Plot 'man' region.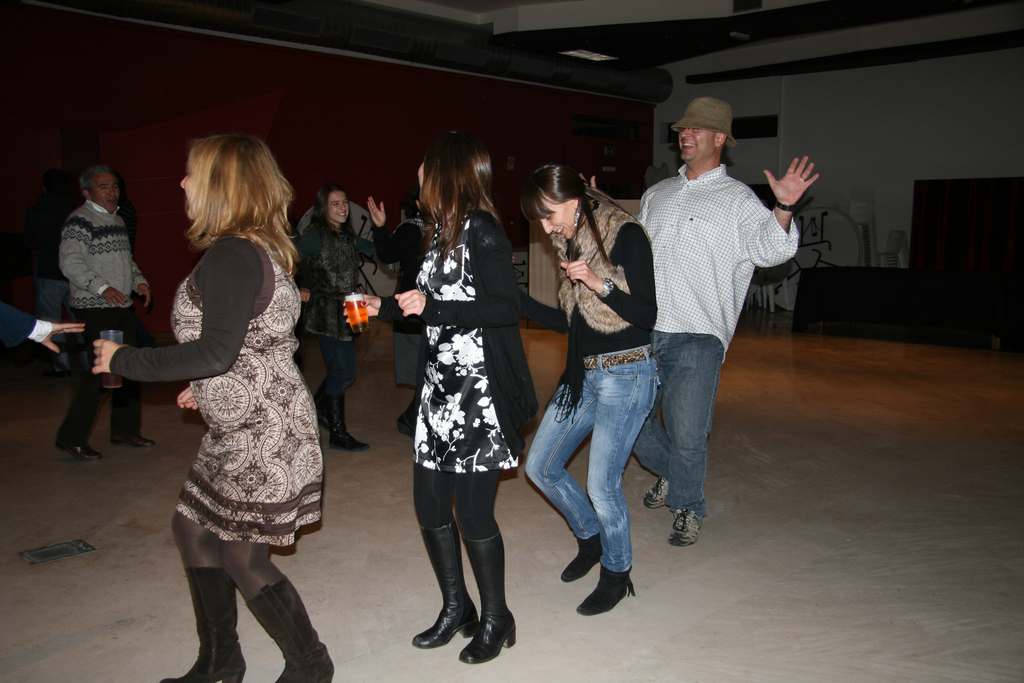
Plotted at l=607, t=102, r=803, b=554.
